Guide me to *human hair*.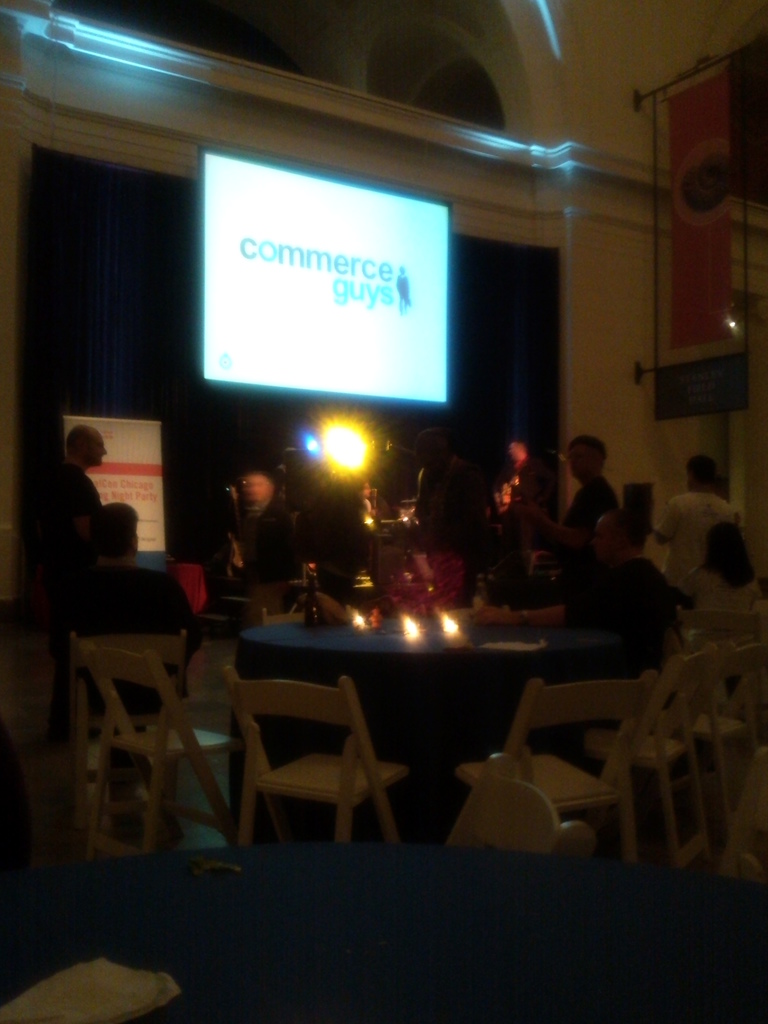
Guidance: (x1=700, y1=516, x2=754, y2=589).
